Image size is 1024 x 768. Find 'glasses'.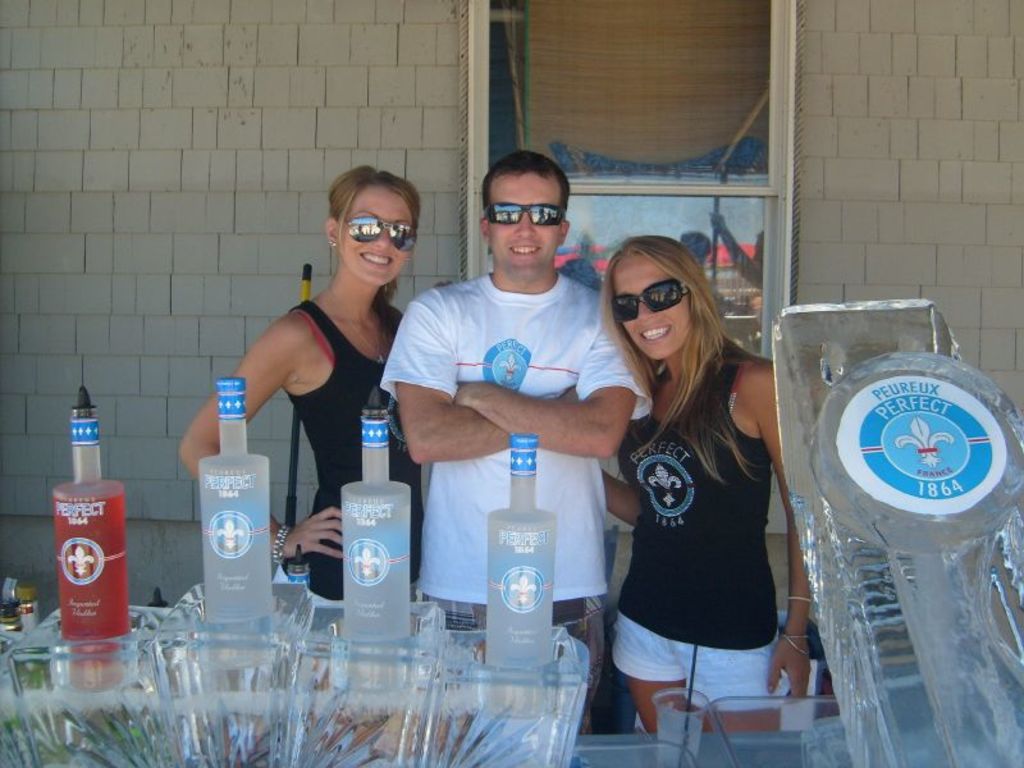
l=476, t=193, r=573, b=229.
